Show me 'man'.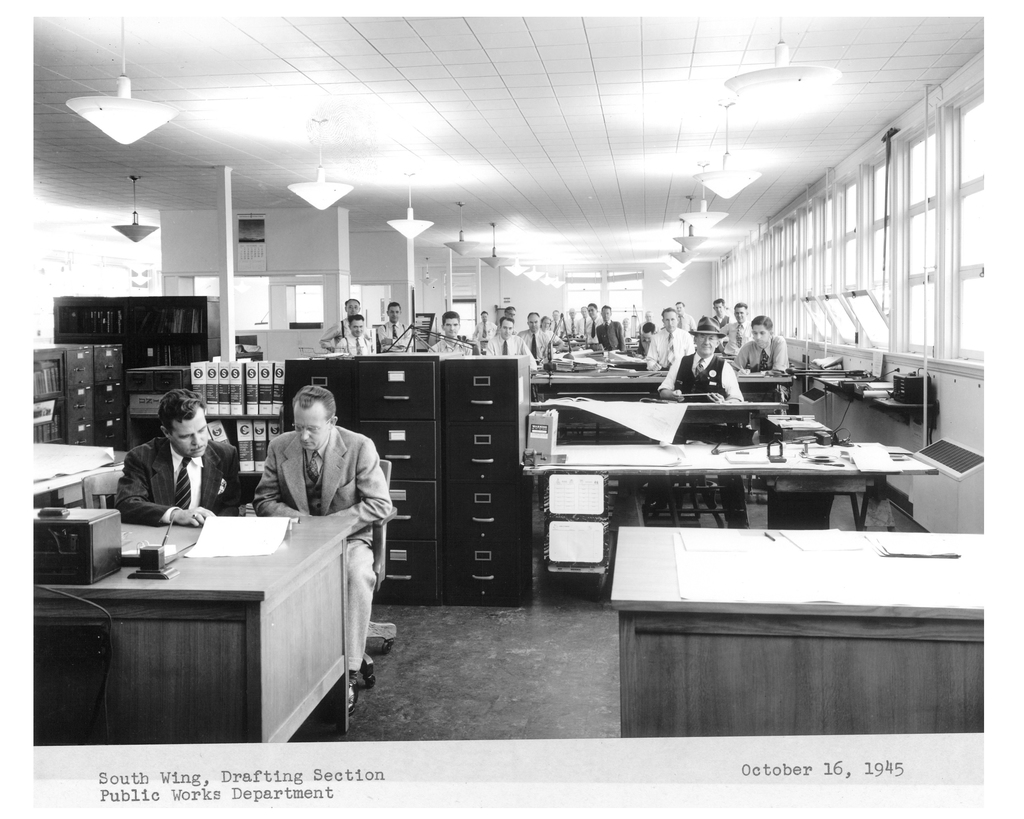
'man' is here: pyautogui.locateOnScreen(109, 394, 227, 545).
